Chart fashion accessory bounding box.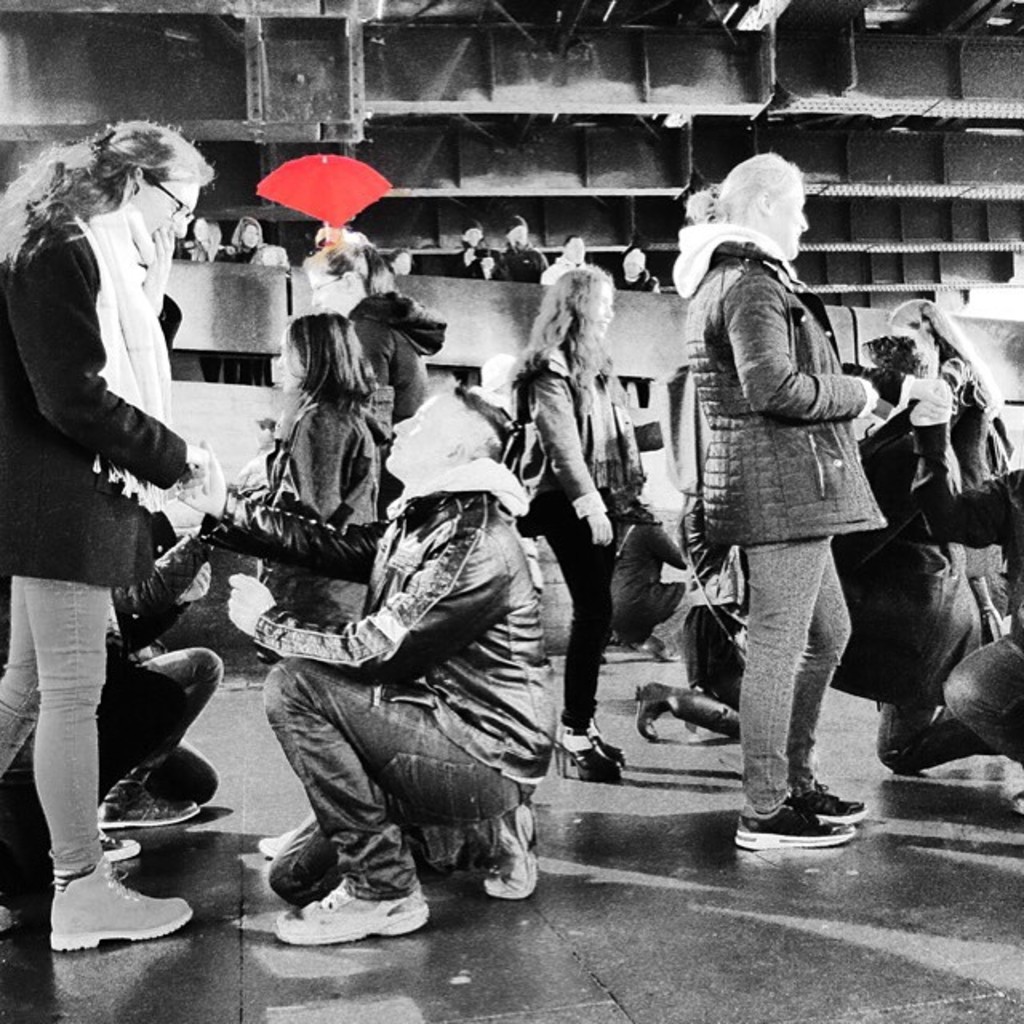
Charted: 634/682/741/739.
